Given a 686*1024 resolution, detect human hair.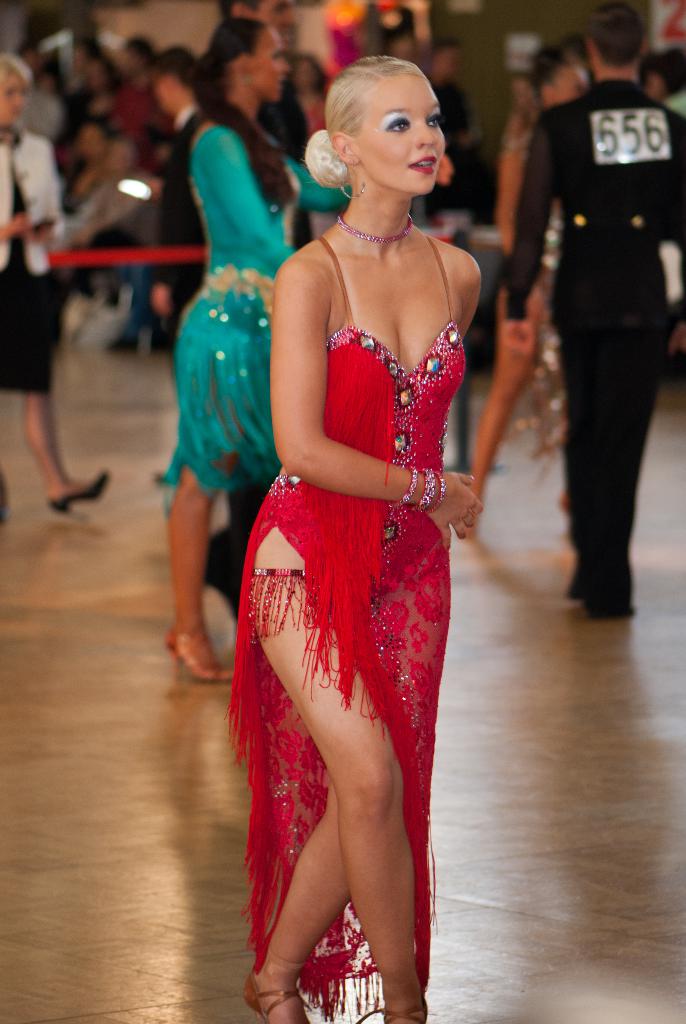
l=558, t=33, r=589, b=60.
